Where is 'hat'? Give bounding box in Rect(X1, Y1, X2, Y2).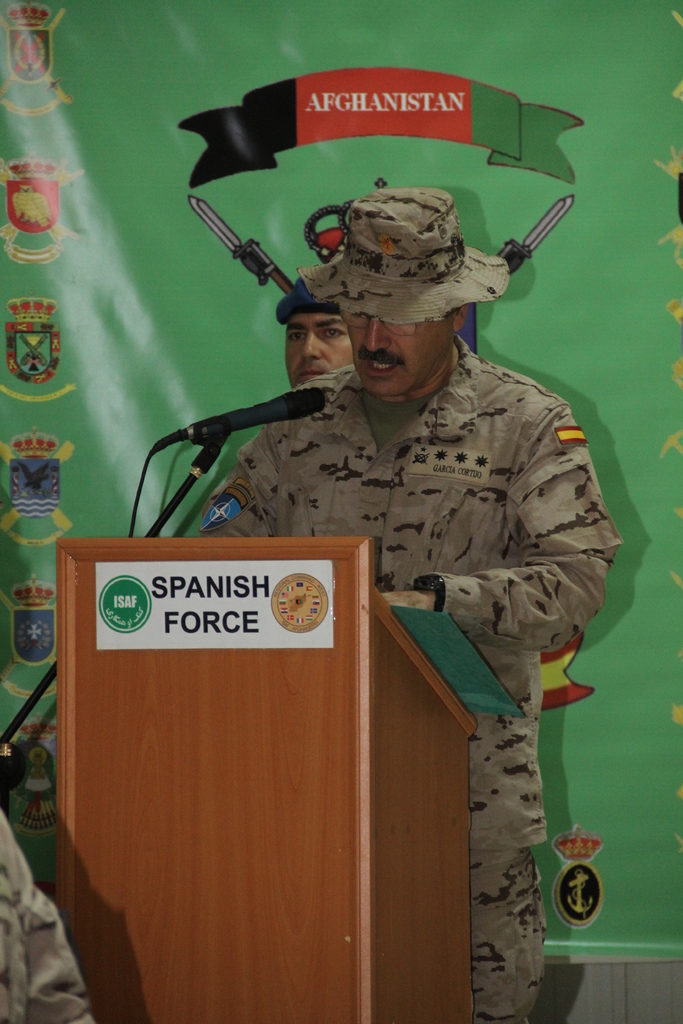
Rect(298, 191, 506, 325).
